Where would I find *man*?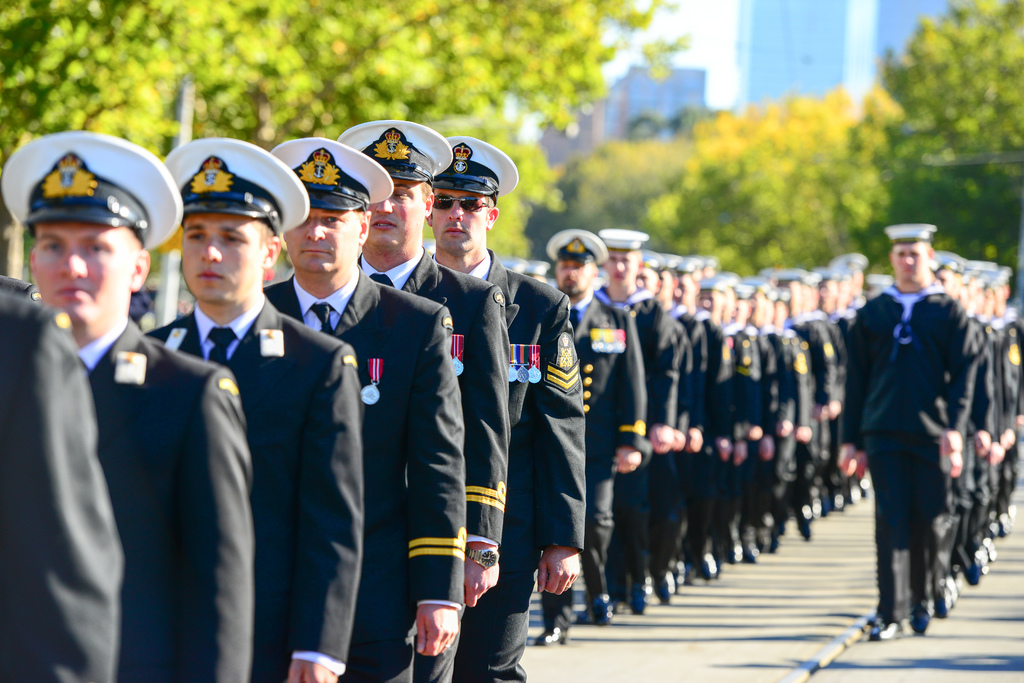
At <box>356,109,511,682</box>.
